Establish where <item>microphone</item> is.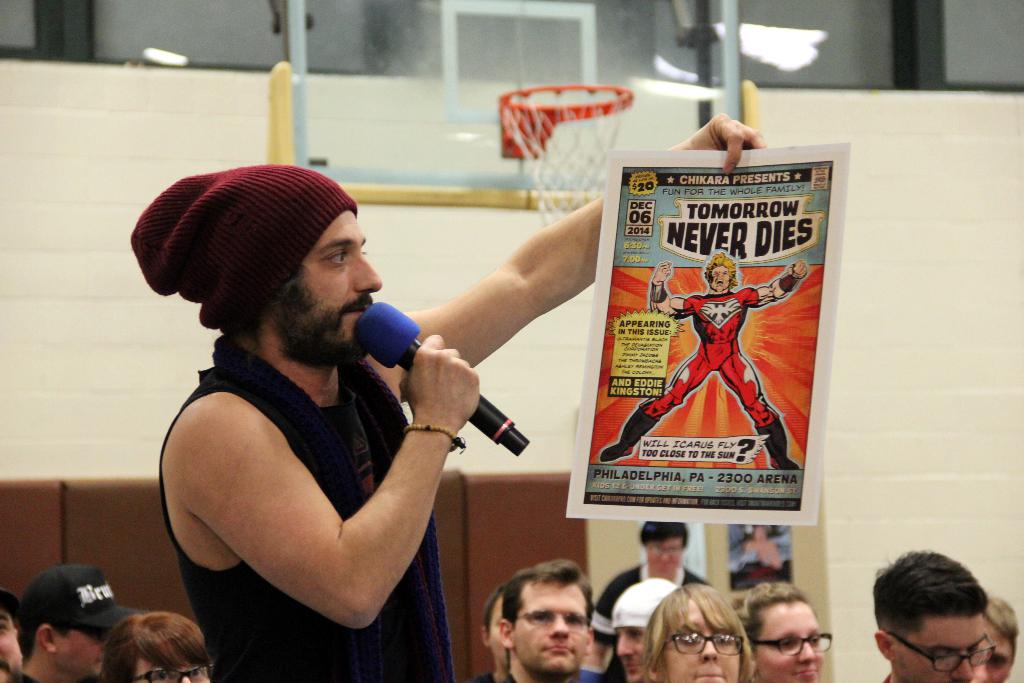
Established at pyautogui.locateOnScreen(353, 299, 531, 459).
